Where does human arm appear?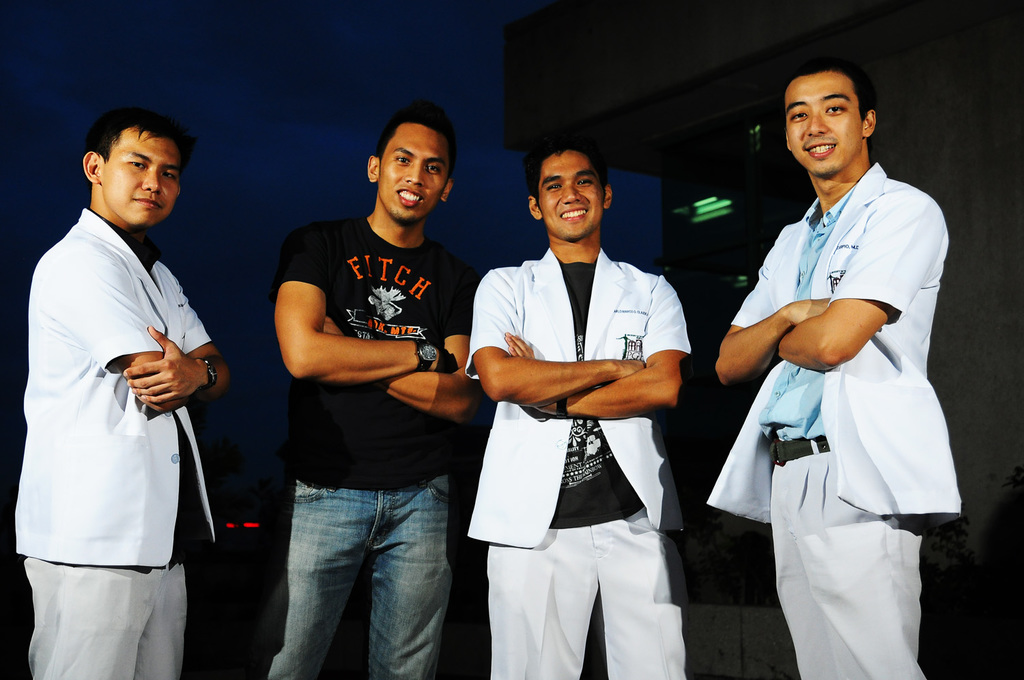
Appears at (123,262,233,412).
